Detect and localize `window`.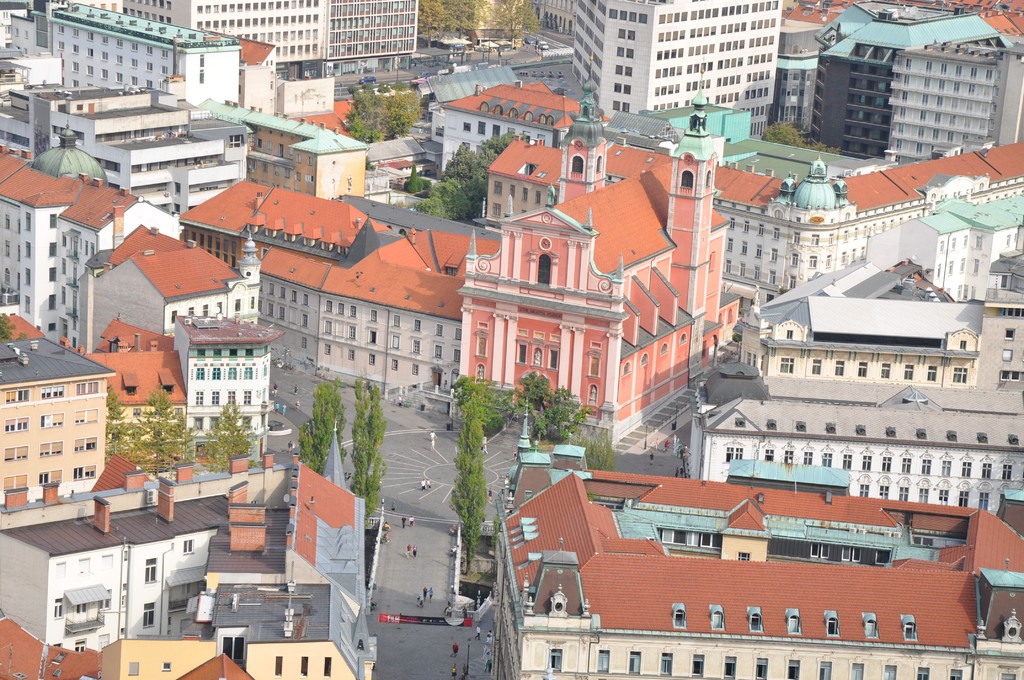
Localized at [51,244,58,257].
